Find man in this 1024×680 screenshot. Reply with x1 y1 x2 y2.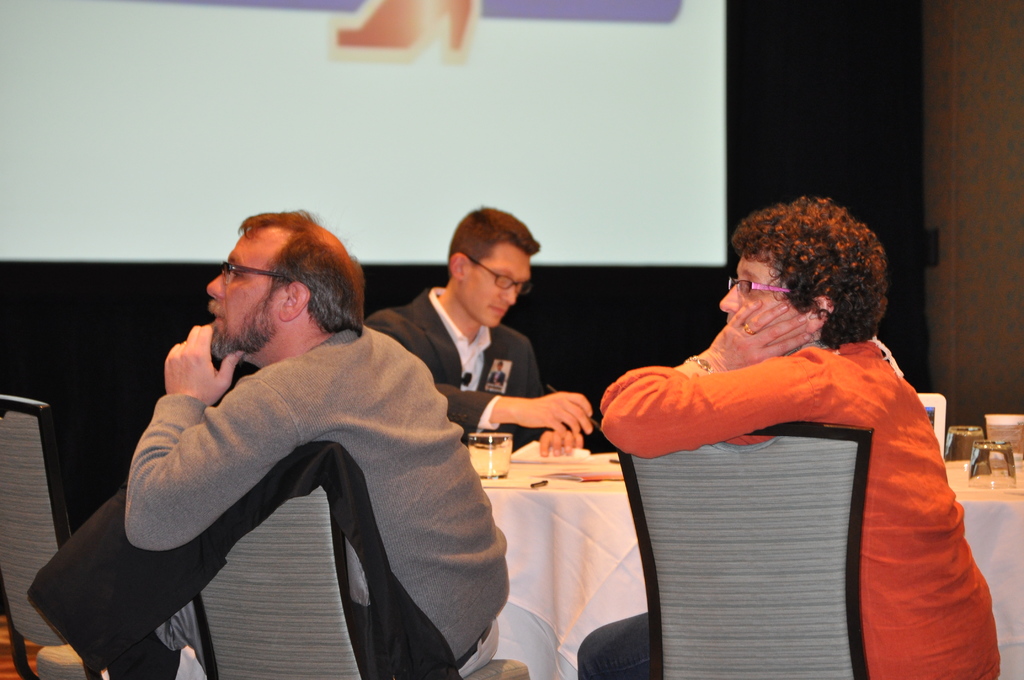
360 207 598 462.
